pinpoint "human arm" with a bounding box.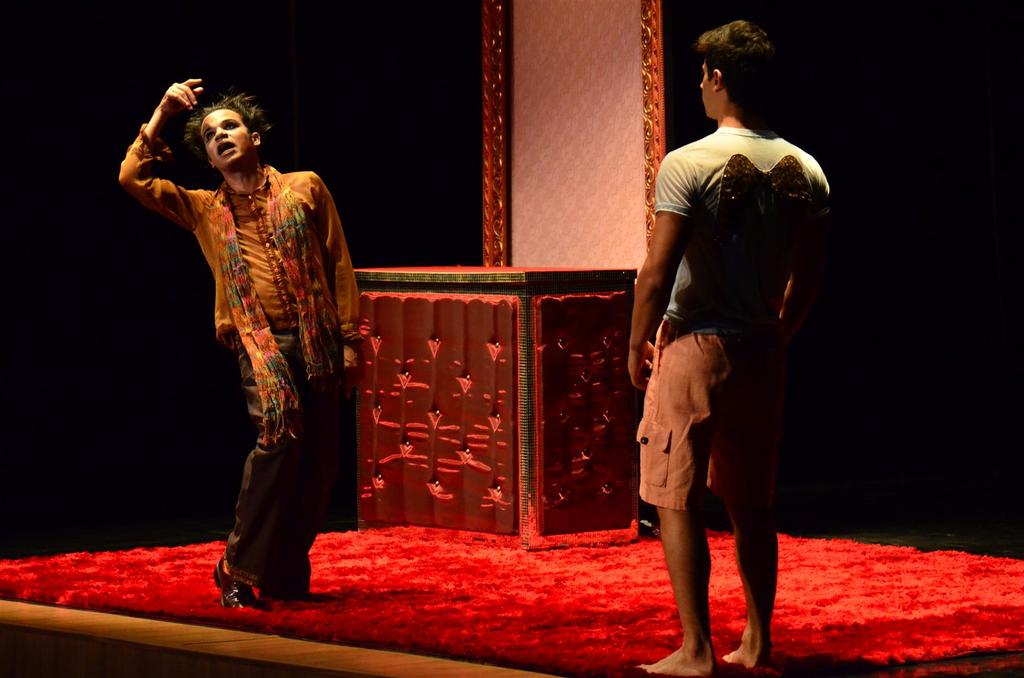
l=315, t=171, r=364, b=402.
